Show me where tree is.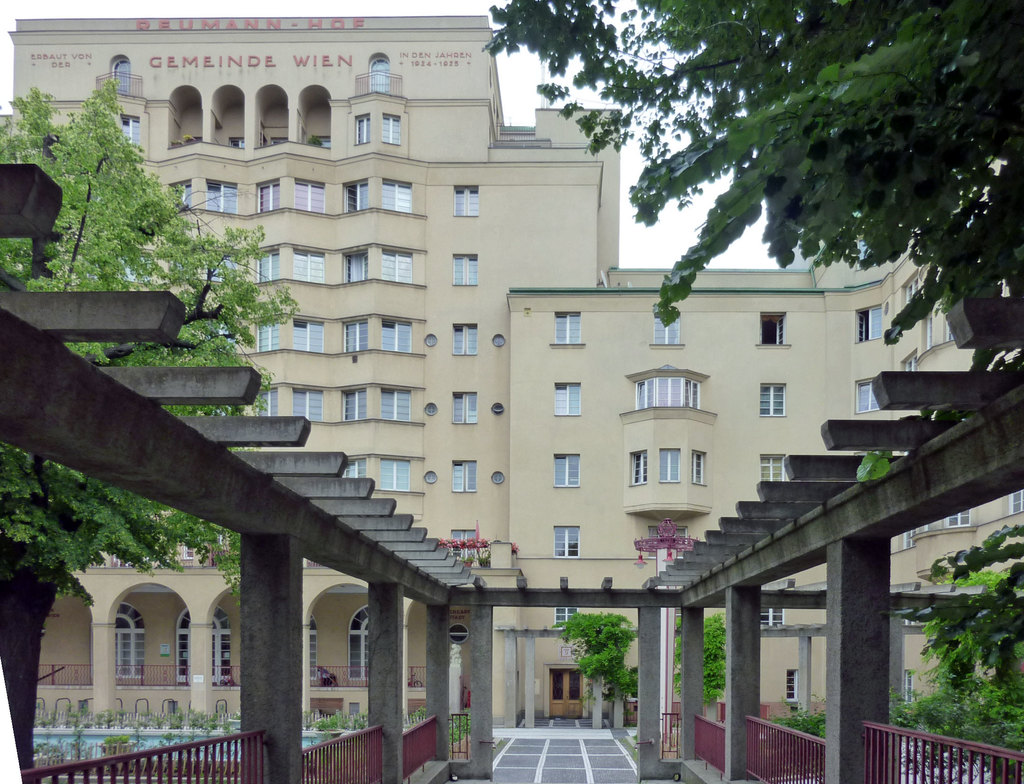
tree is at box=[554, 608, 638, 728].
